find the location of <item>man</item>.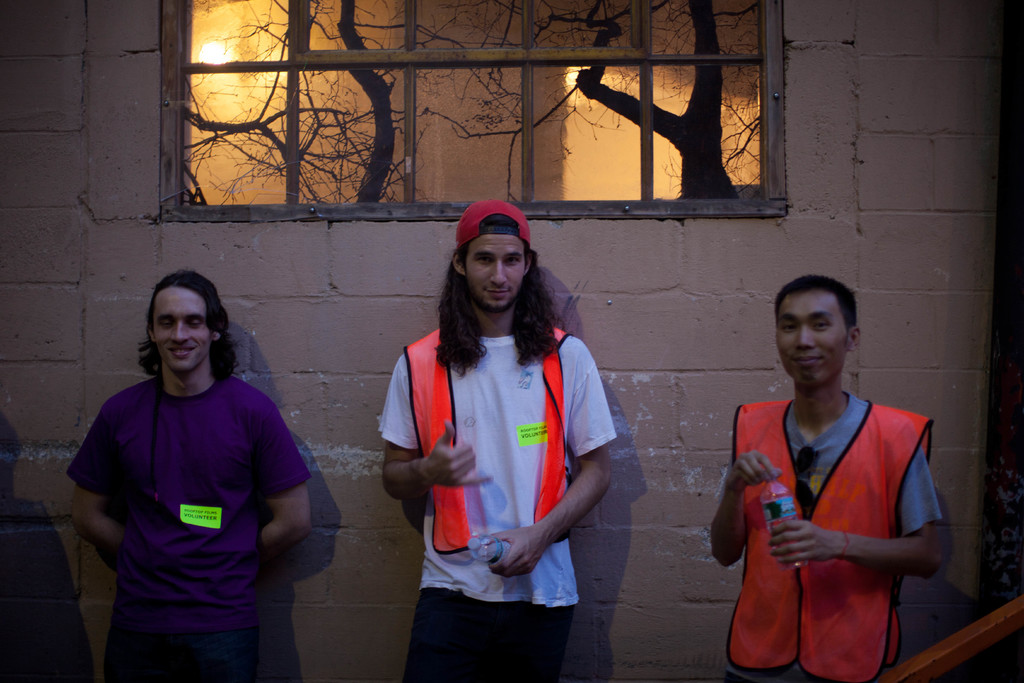
Location: box(726, 275, 945, 682).
